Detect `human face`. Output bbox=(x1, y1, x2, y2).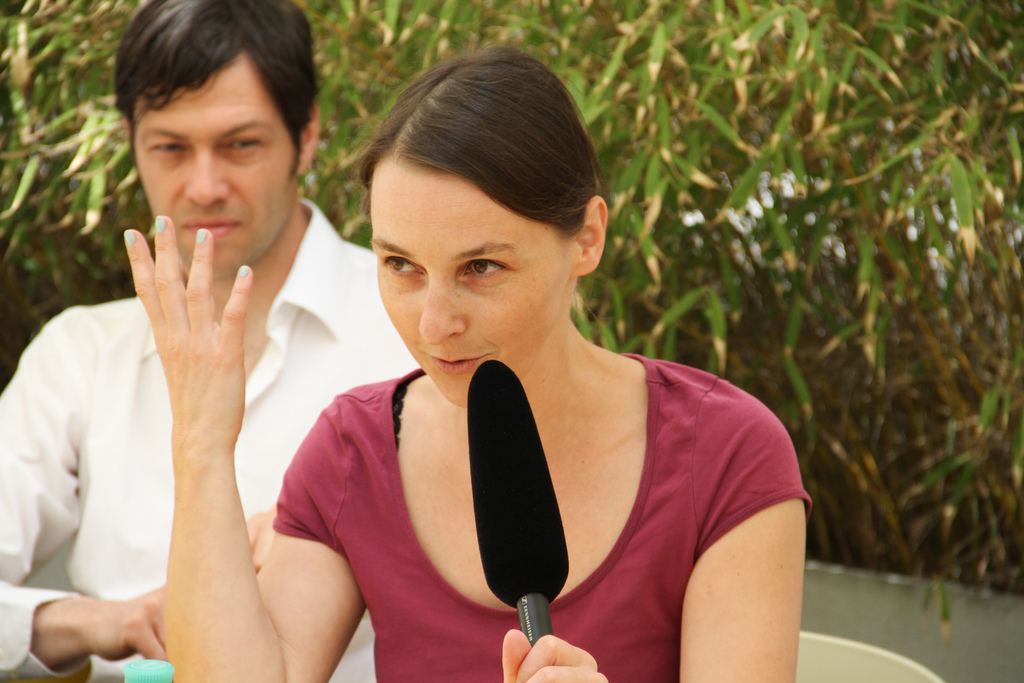
bbox=(364, 167, 579, 412).
